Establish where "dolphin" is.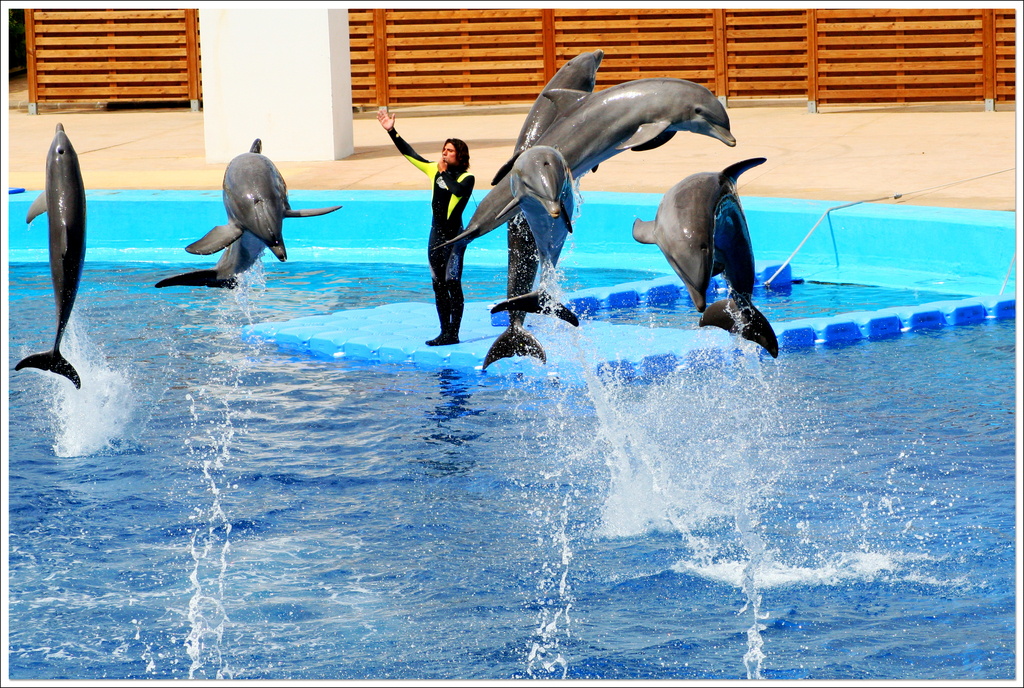
Established at locate(490, 145, 583, 333).
